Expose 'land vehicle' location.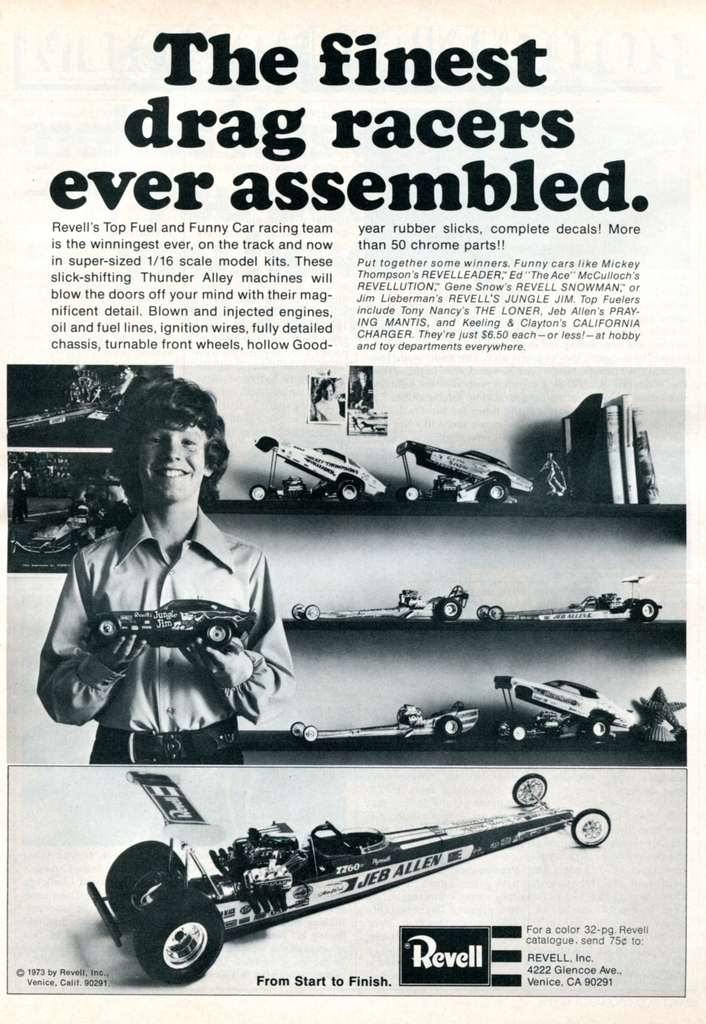
Exposed at select_region(476, 562, 664, 616).
